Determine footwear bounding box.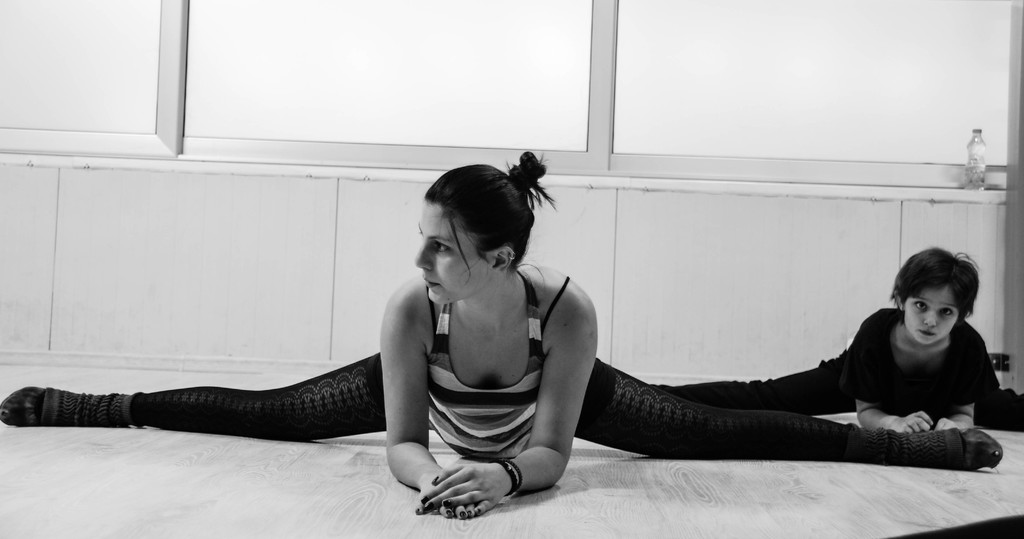
Determined: detection(0, 383, 45, 426).
